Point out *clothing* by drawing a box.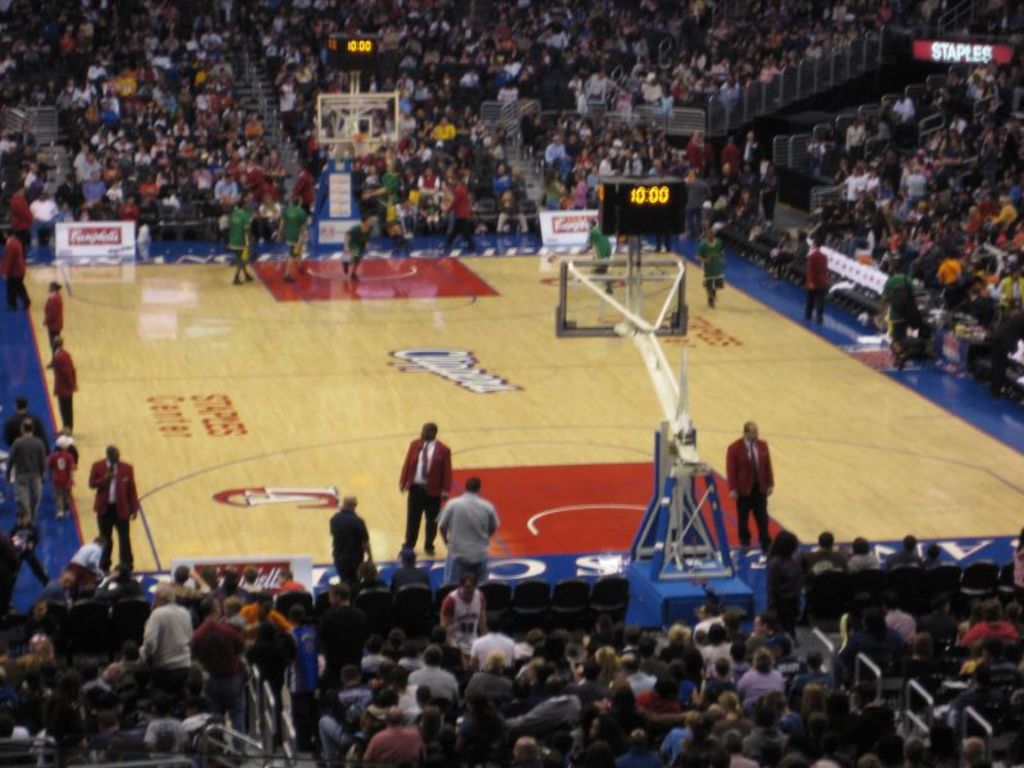
[x1=438, y1=493, x2=506, y2=571].
